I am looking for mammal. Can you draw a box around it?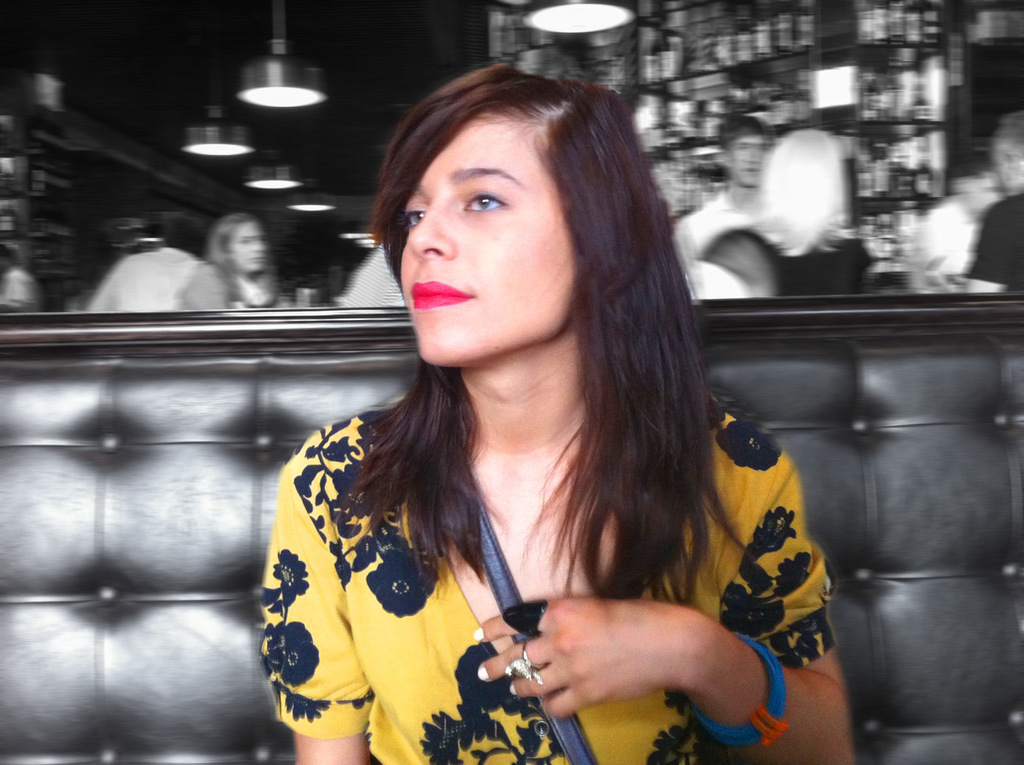
Sure, the bounding box is 0:240:42:311.
